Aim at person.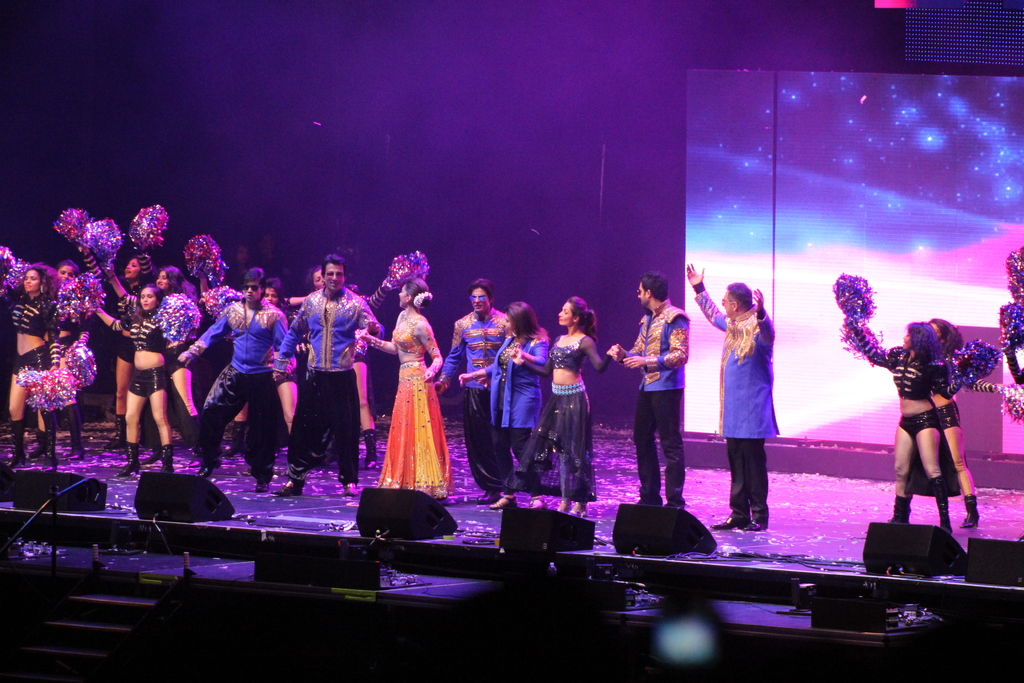
Aimed at 433, 277, 518, 500.
